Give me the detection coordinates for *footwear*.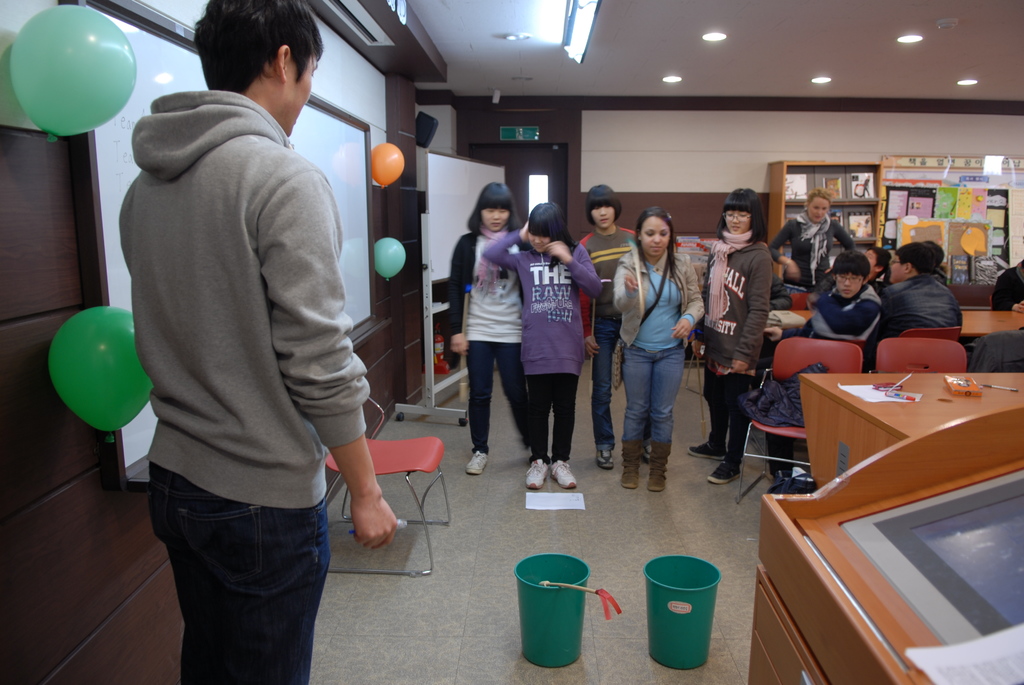
box(684, 440, 724, 457).
